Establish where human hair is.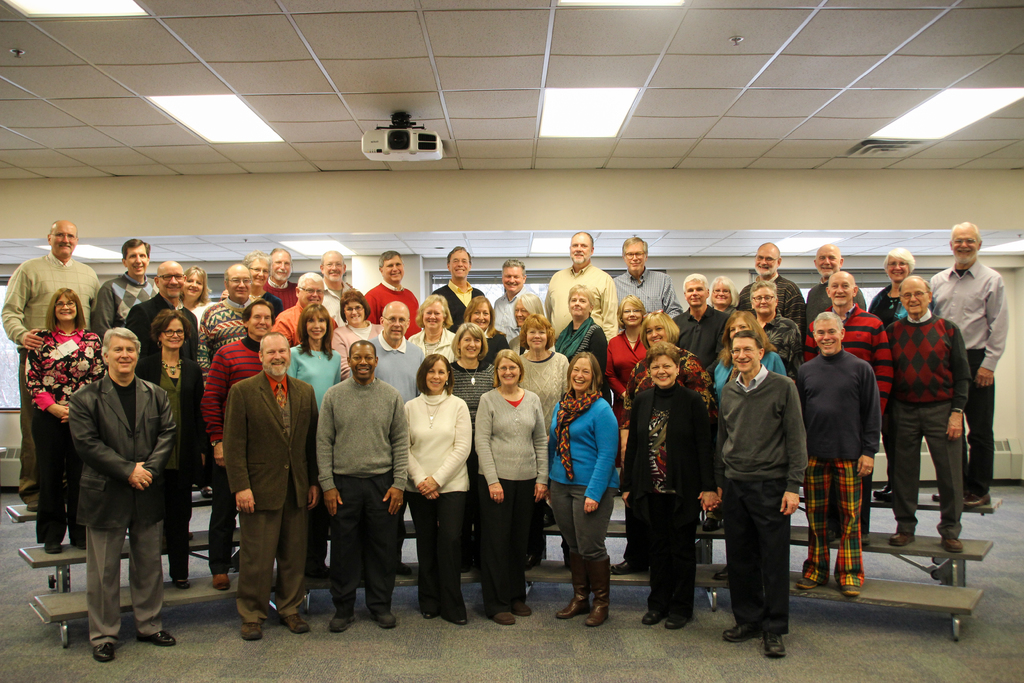
Established at pyautogui.locateOnScreen(150, 310, 195, 347).
